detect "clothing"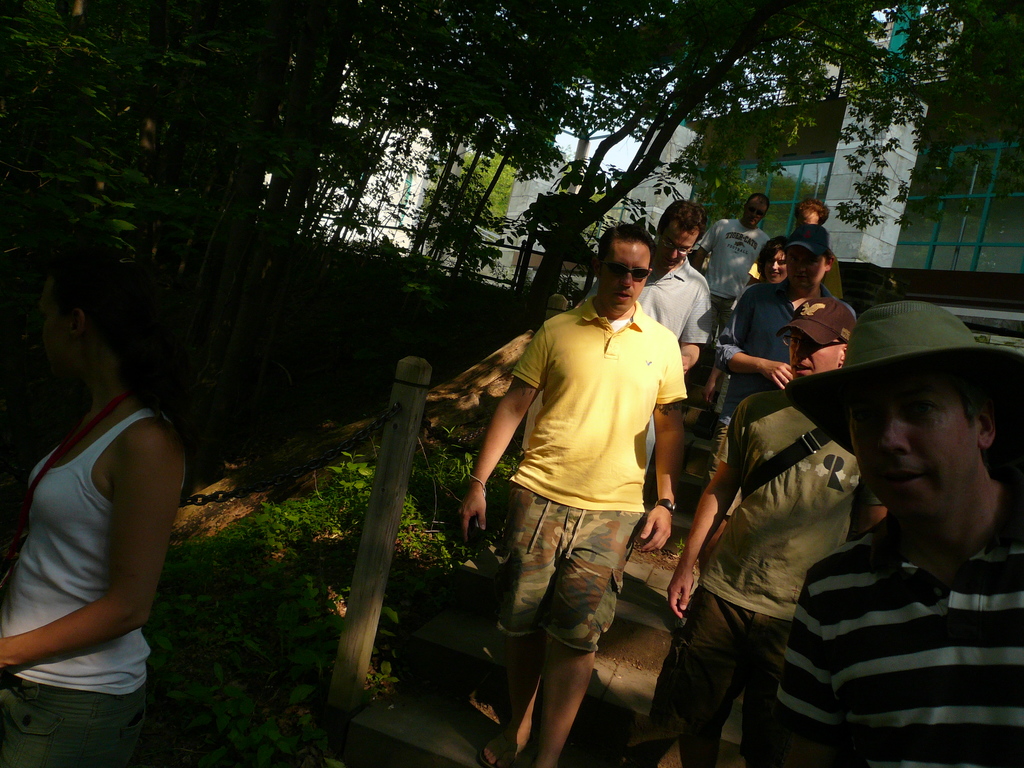
locate(769, 474, 1021, 748)
